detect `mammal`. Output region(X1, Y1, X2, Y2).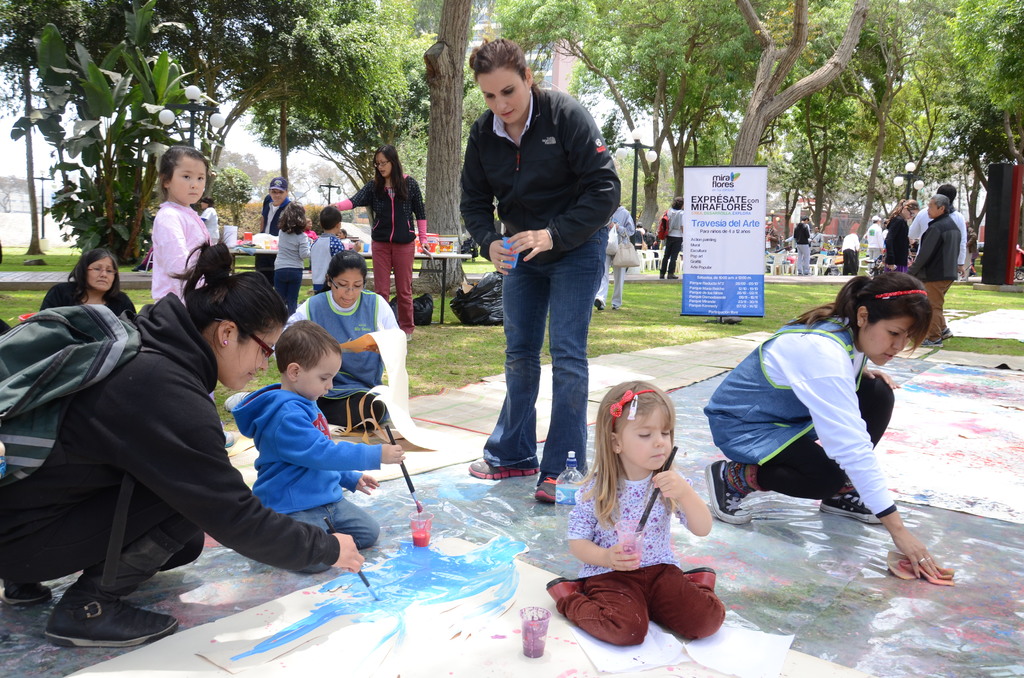
region(38, 246, 135, 315).
